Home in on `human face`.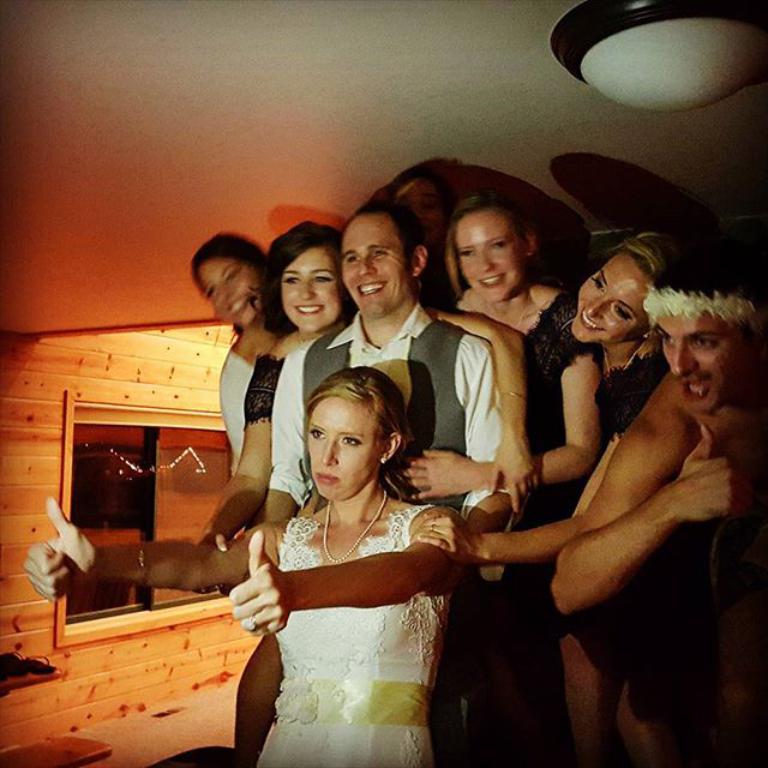
Homed in at 390,176,444,240.
